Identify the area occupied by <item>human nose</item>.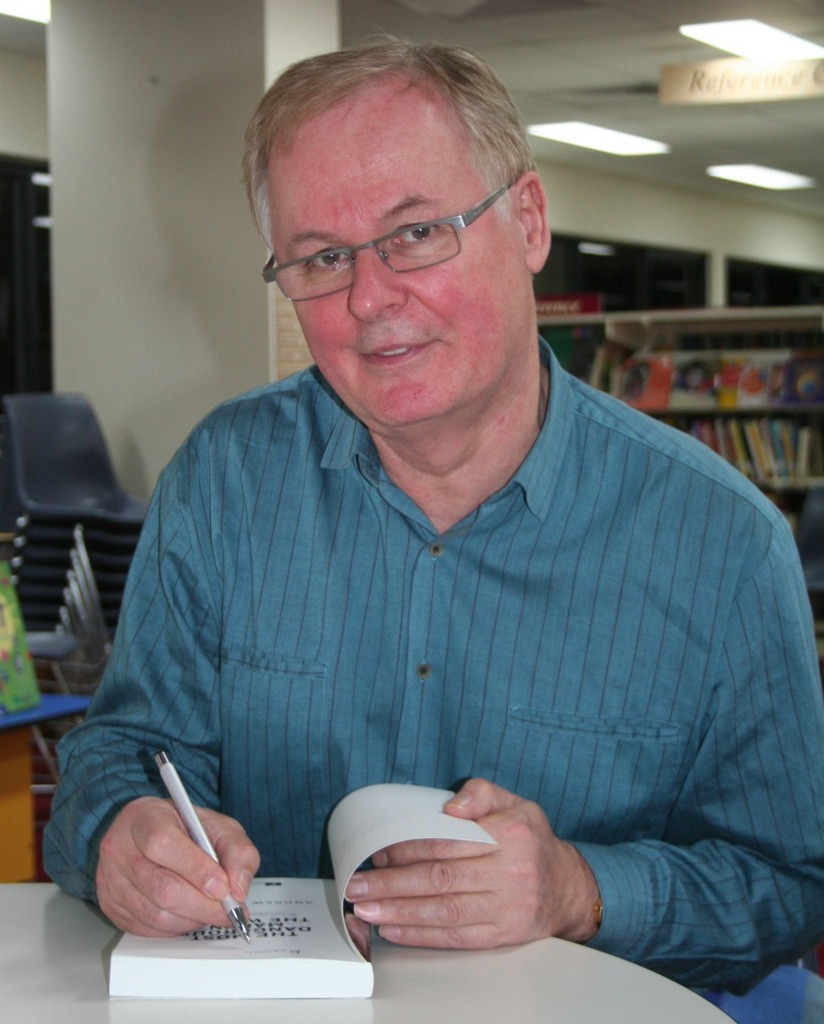
Area: (344,241,408,326).
